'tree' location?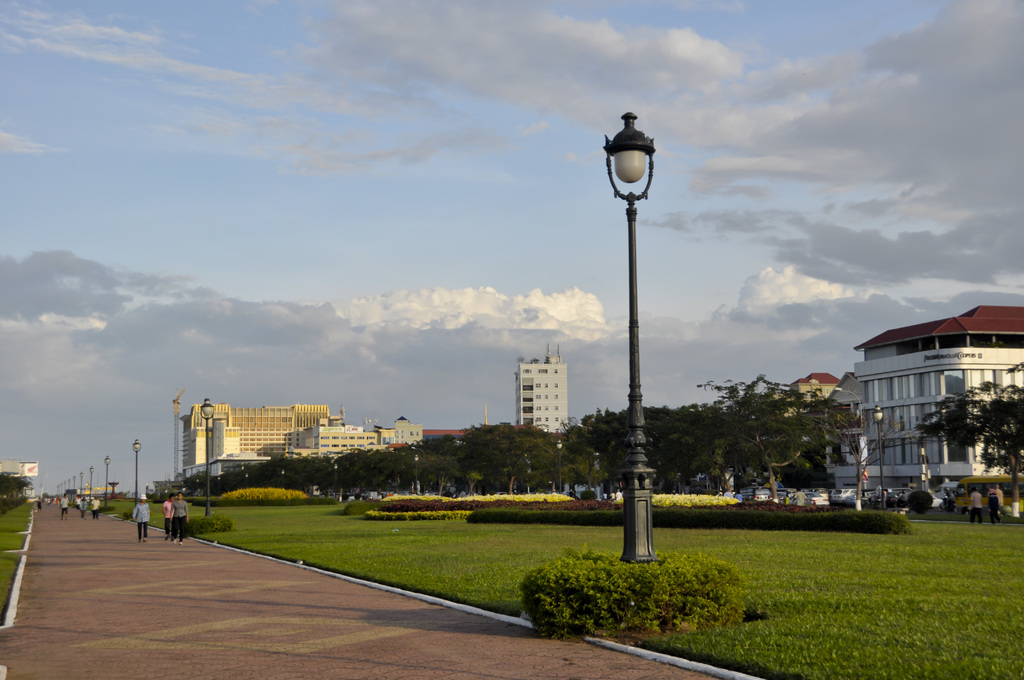
locate(831, 410, 916, 524)
